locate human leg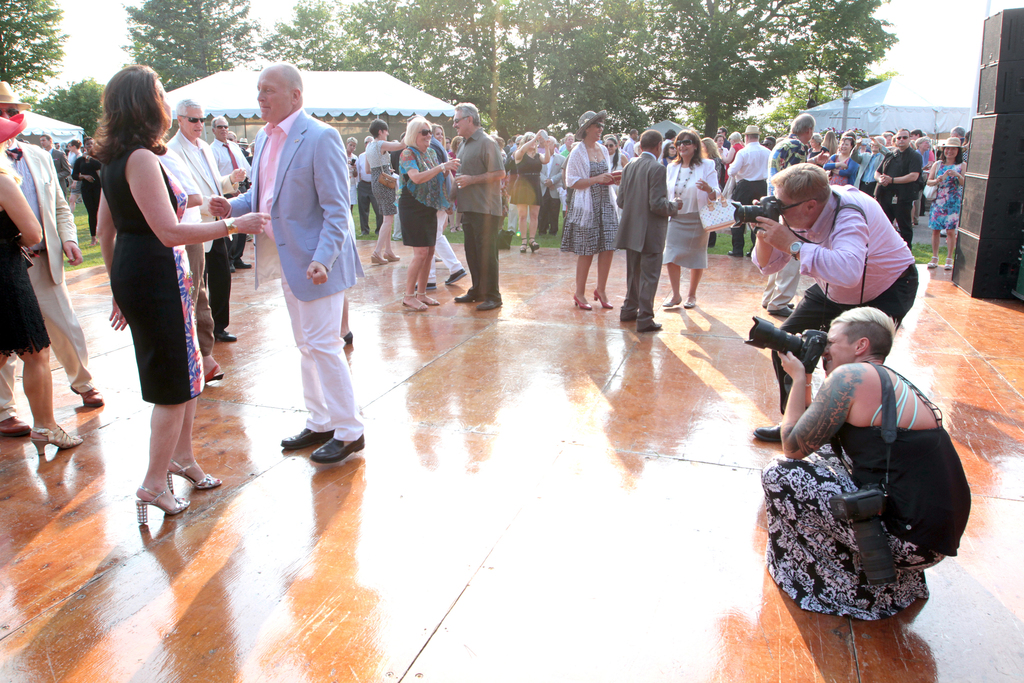
[371, 212, 393, 263]
